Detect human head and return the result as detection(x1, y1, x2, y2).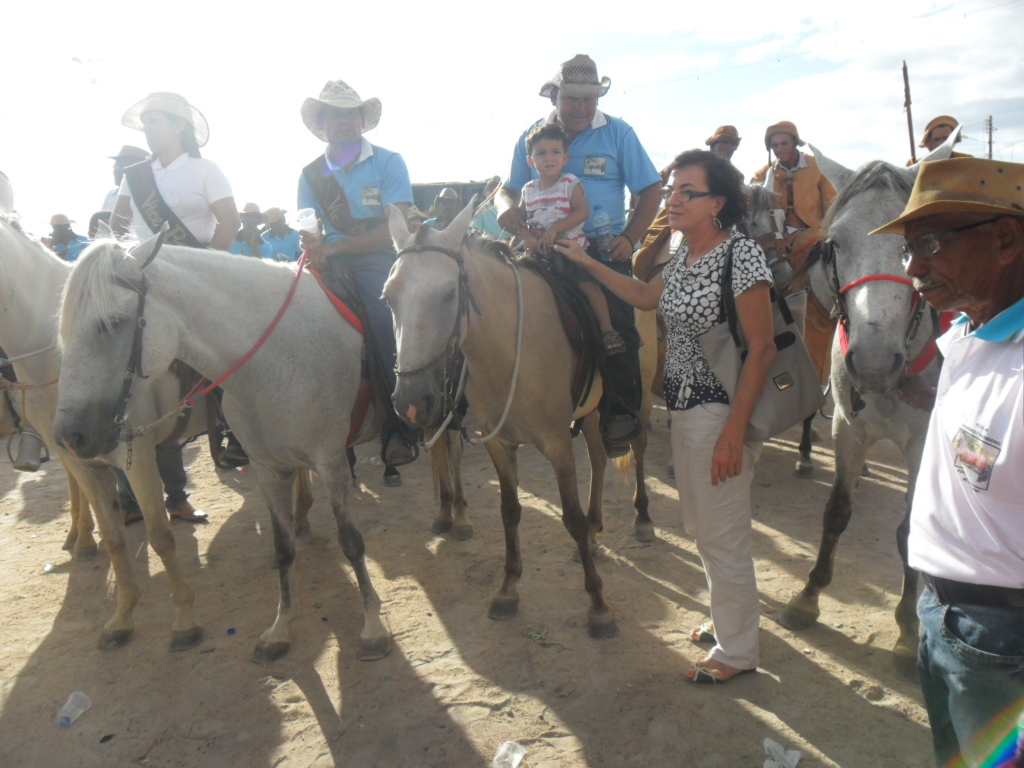
detection(435, 191, 463, 221).
